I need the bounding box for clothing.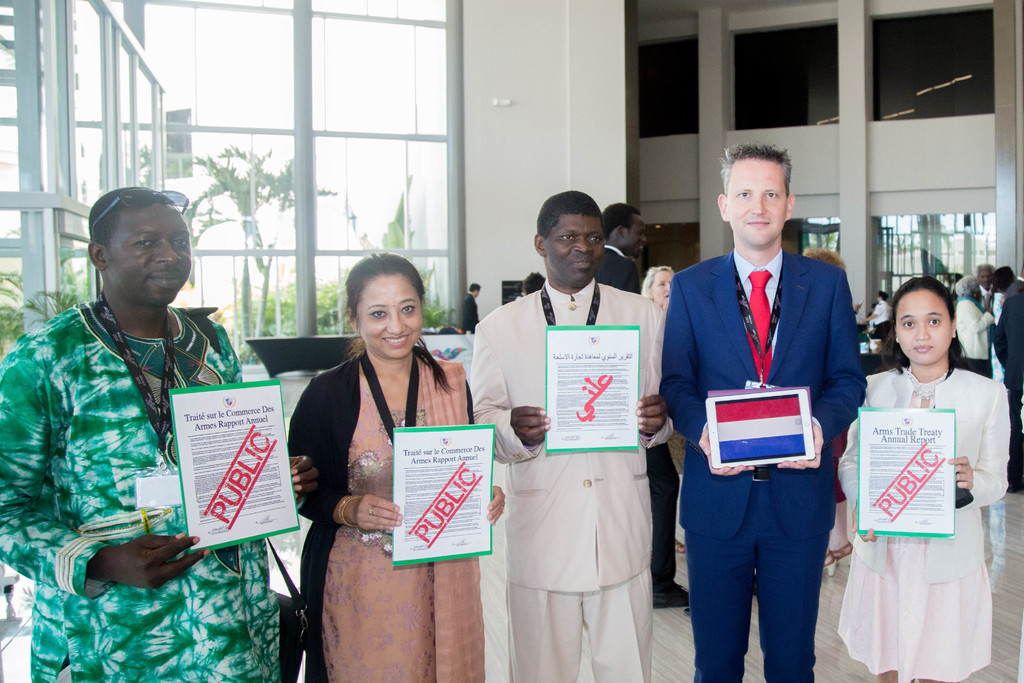
Here it is: locate(472, 284, 663, 682).
